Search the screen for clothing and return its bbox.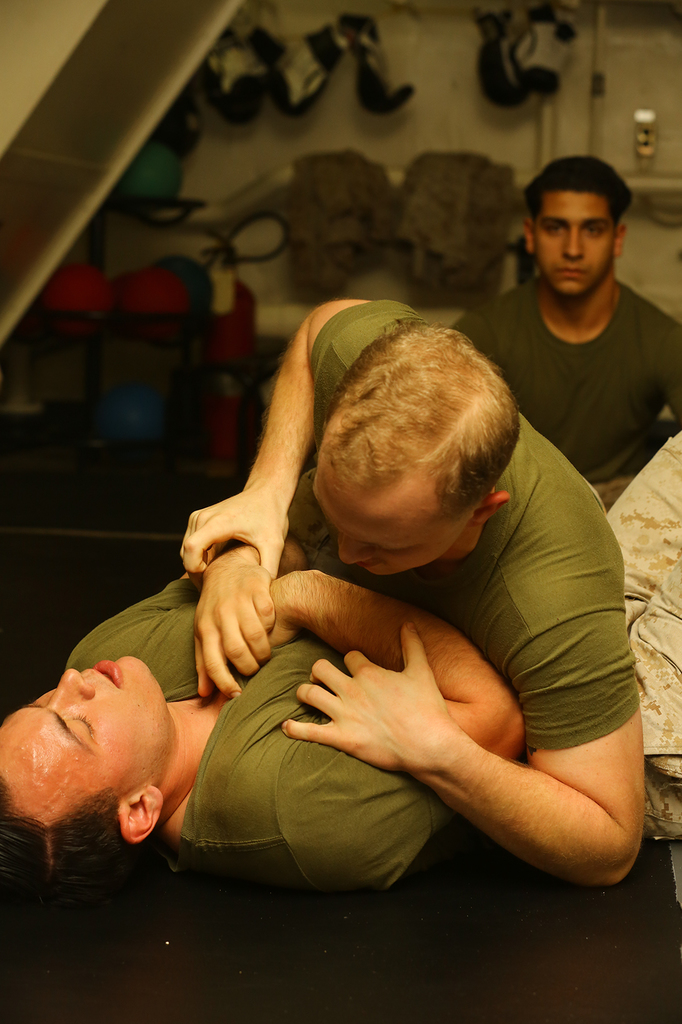
Found: (449,276,681,485).
